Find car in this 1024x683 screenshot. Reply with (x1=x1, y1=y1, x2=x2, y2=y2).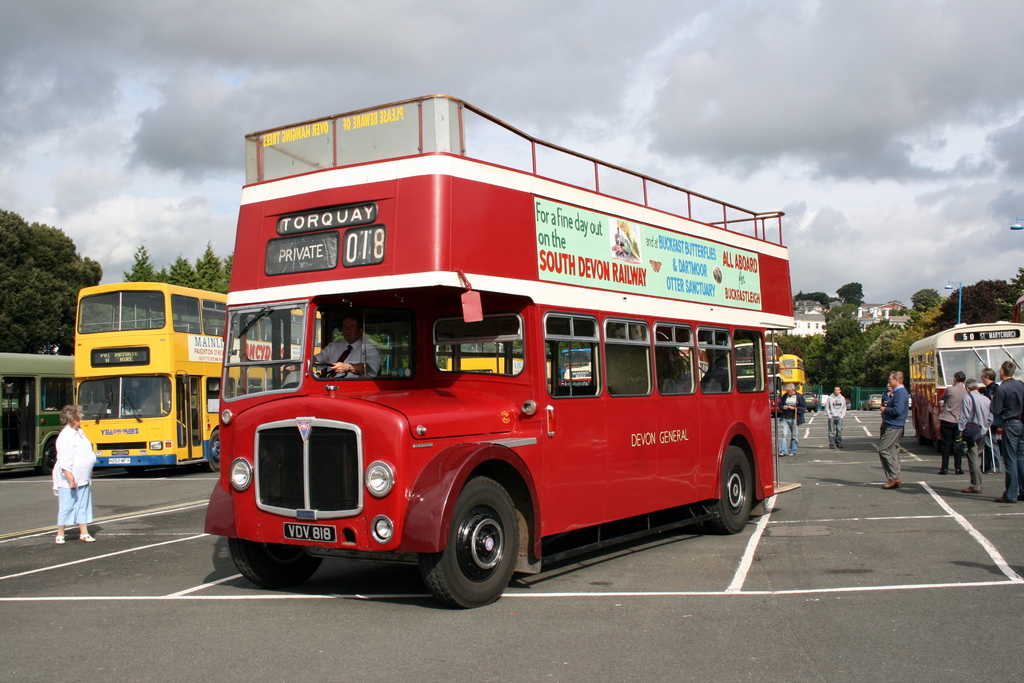
(x1=847, y1=402, x2=851, y2=413).
